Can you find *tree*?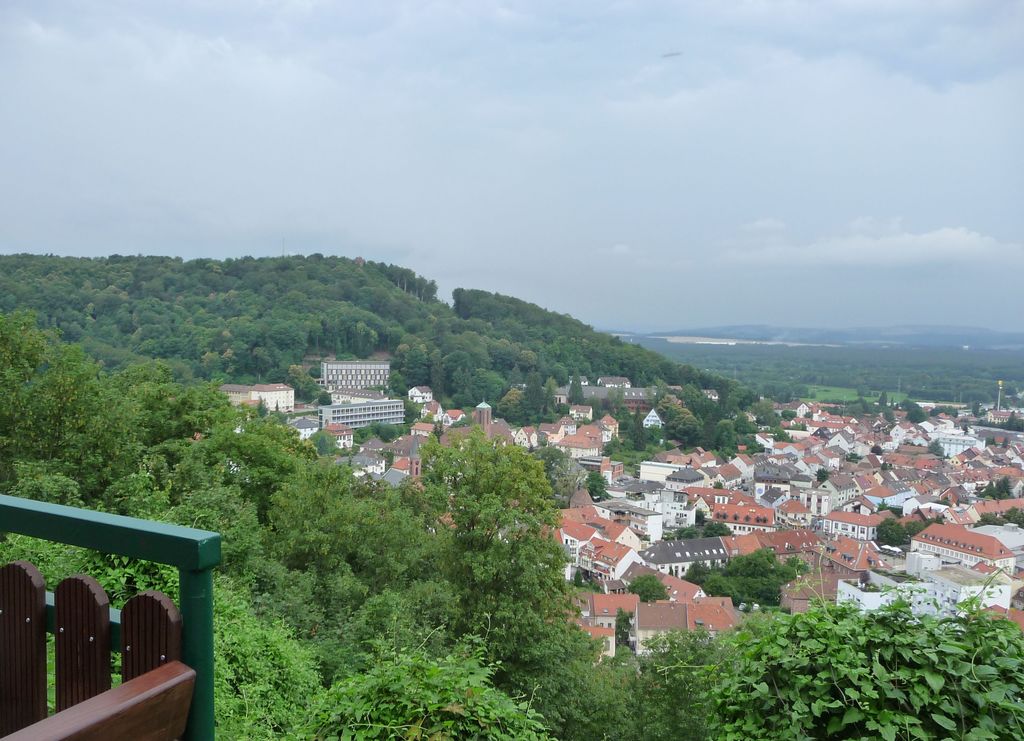
Yes, bounding box: 681/382/703/414.
